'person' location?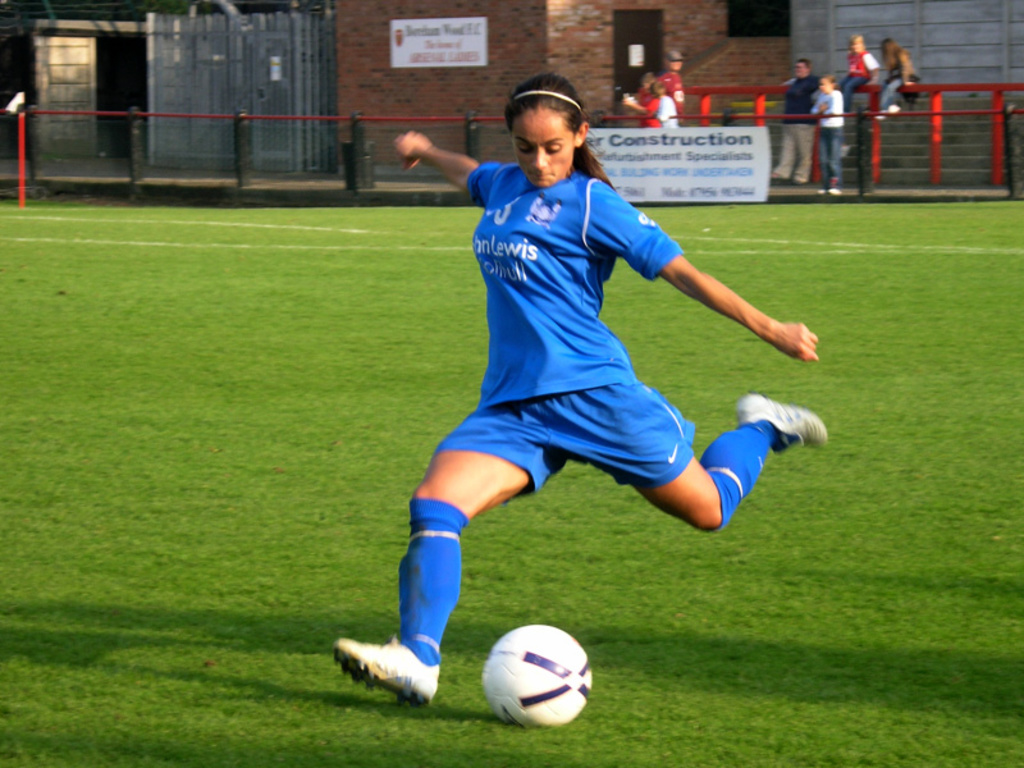
bbox=[870, 40, 916, 119]
